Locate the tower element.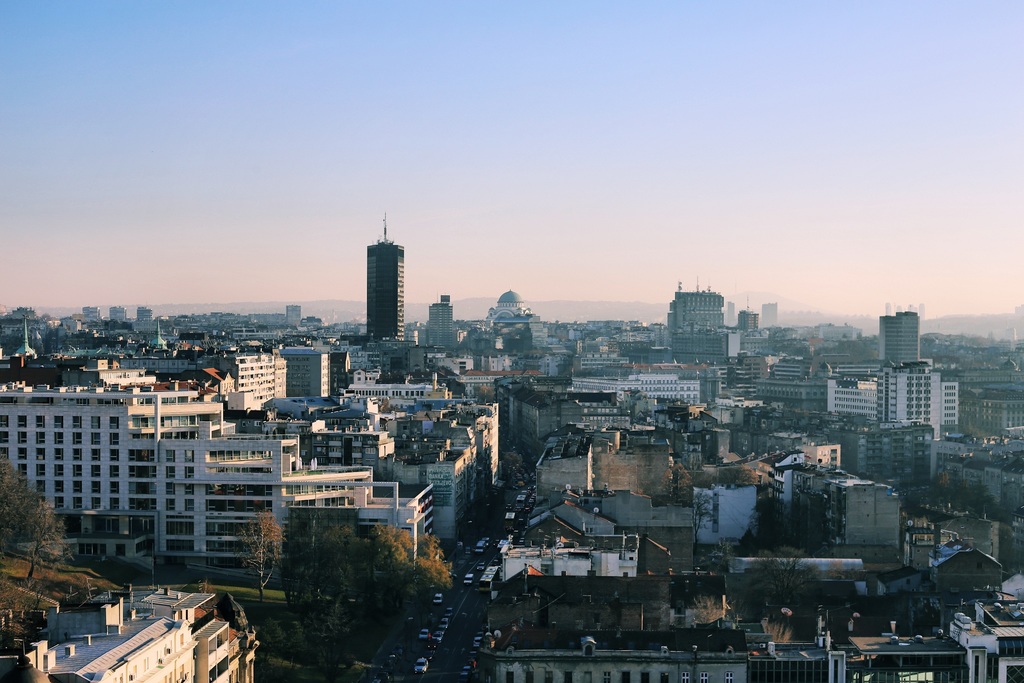
Element bbox: bbox=(344, 208, 420, 345).
